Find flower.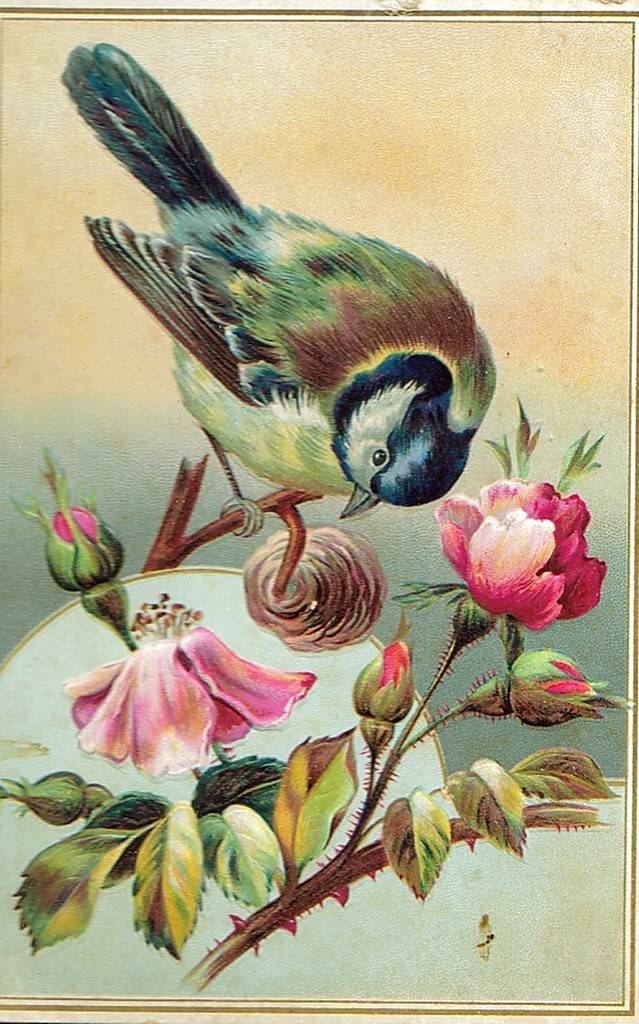
BBox(28, 492, 133, 590).
